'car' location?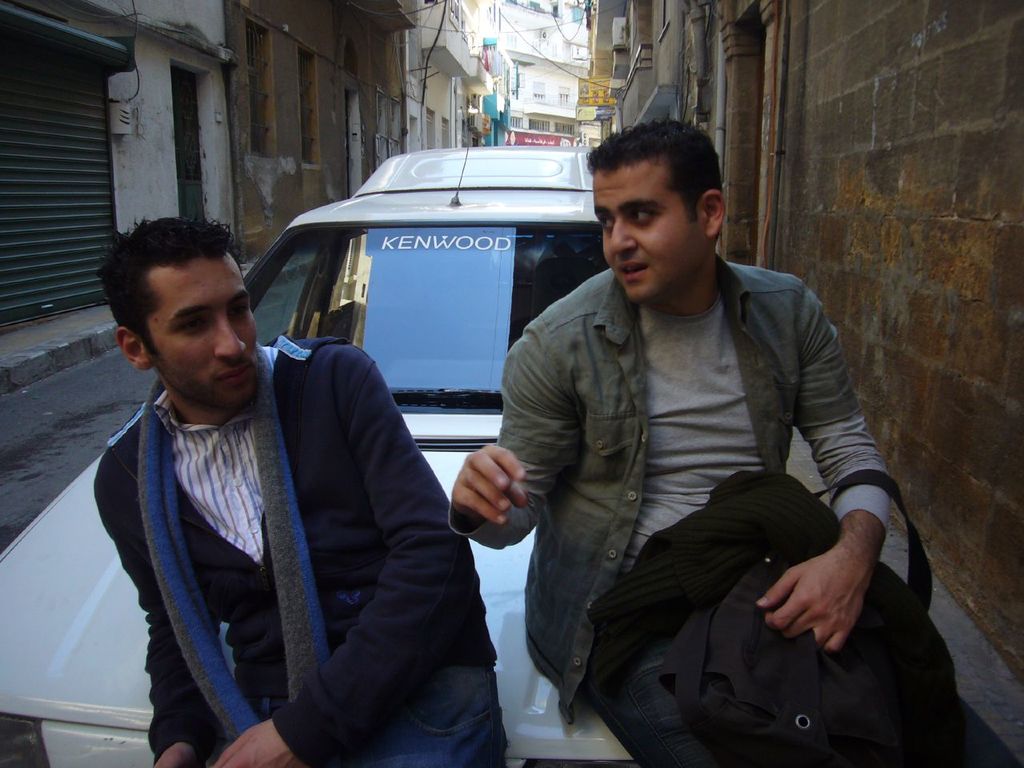
0/151/642/767
